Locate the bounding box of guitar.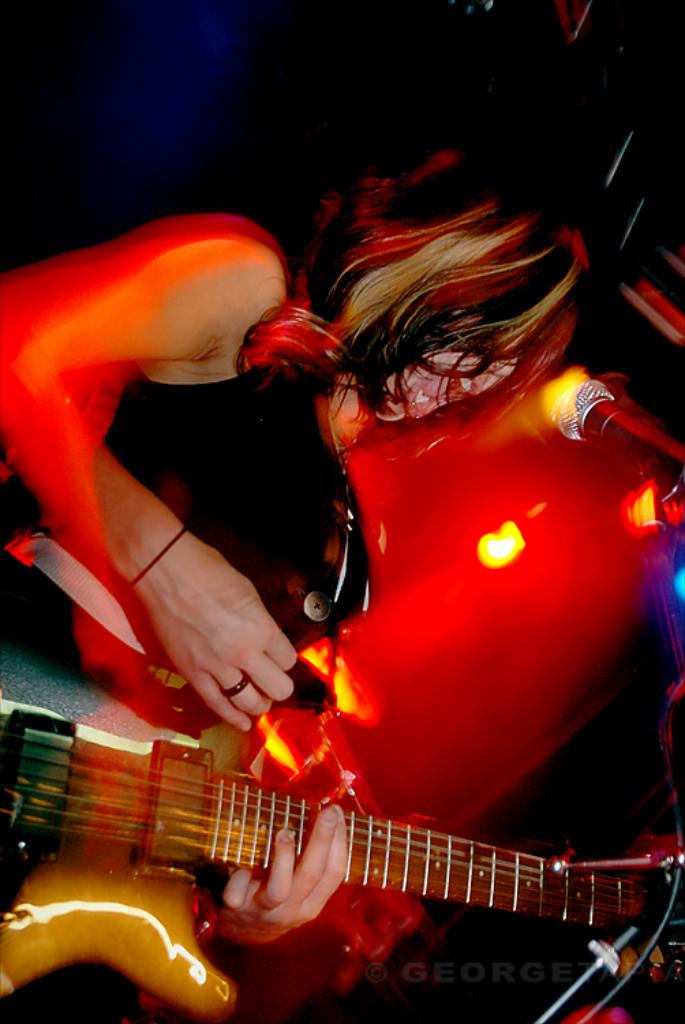
Bounding box: (x1=0, y1=642, x2=684, y2=1023).
